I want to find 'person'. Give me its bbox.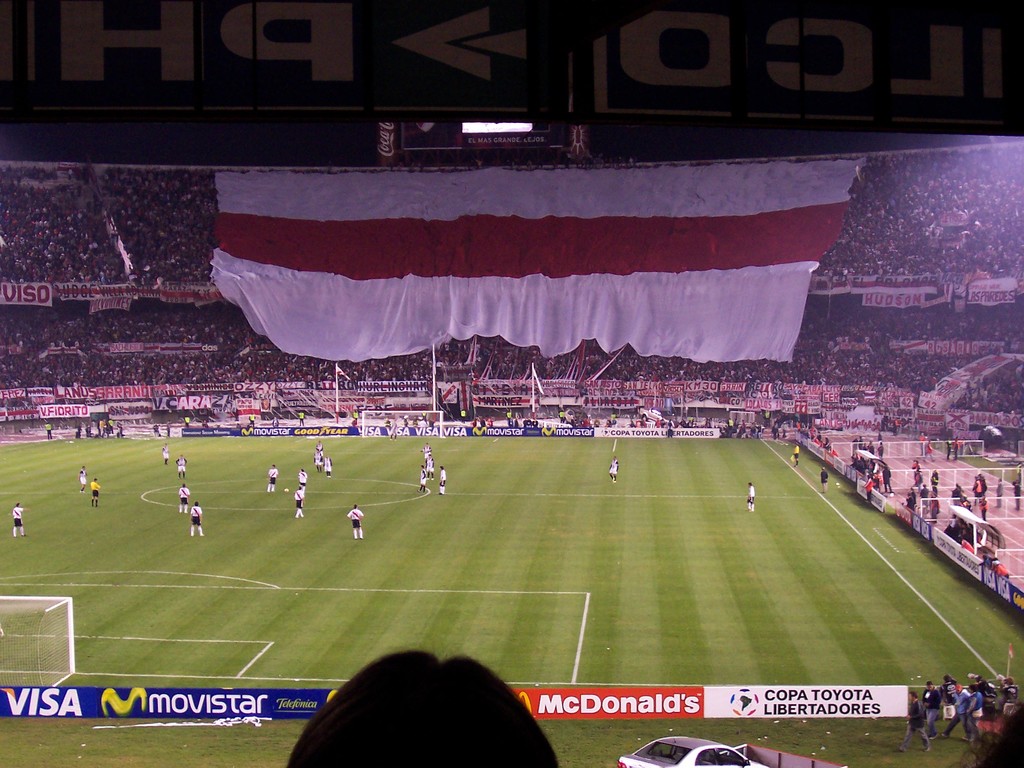
x1=281 y1=641 x2=557 y2=764.
